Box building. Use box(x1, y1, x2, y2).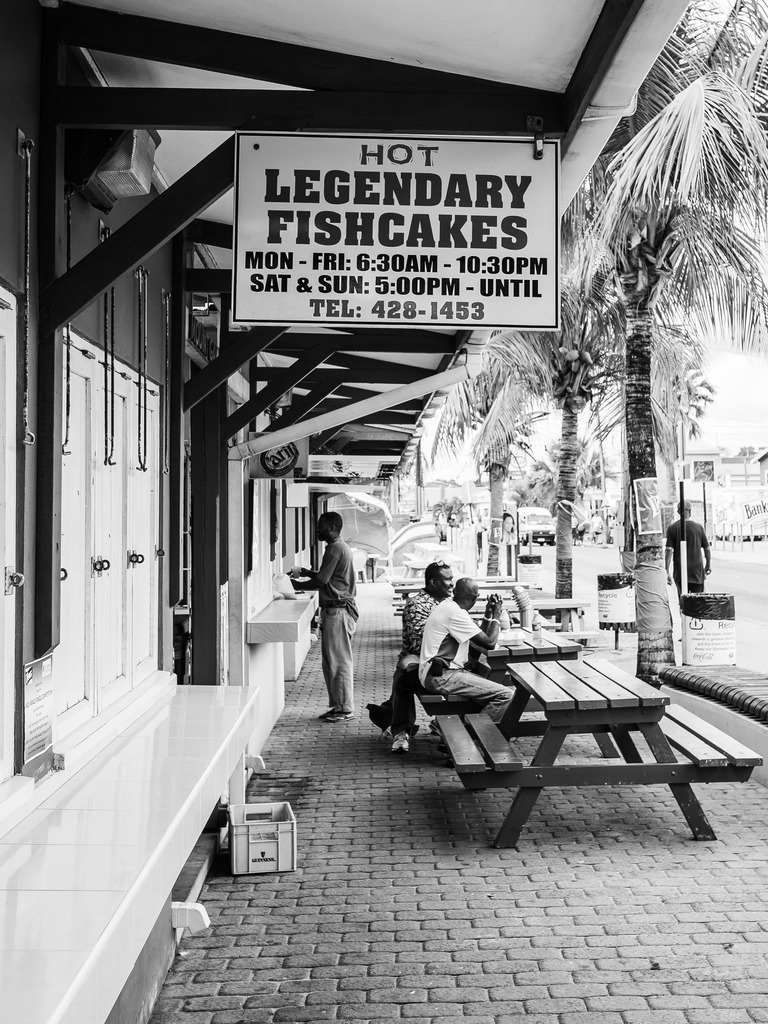
box(0, 0, 688, 1023).
